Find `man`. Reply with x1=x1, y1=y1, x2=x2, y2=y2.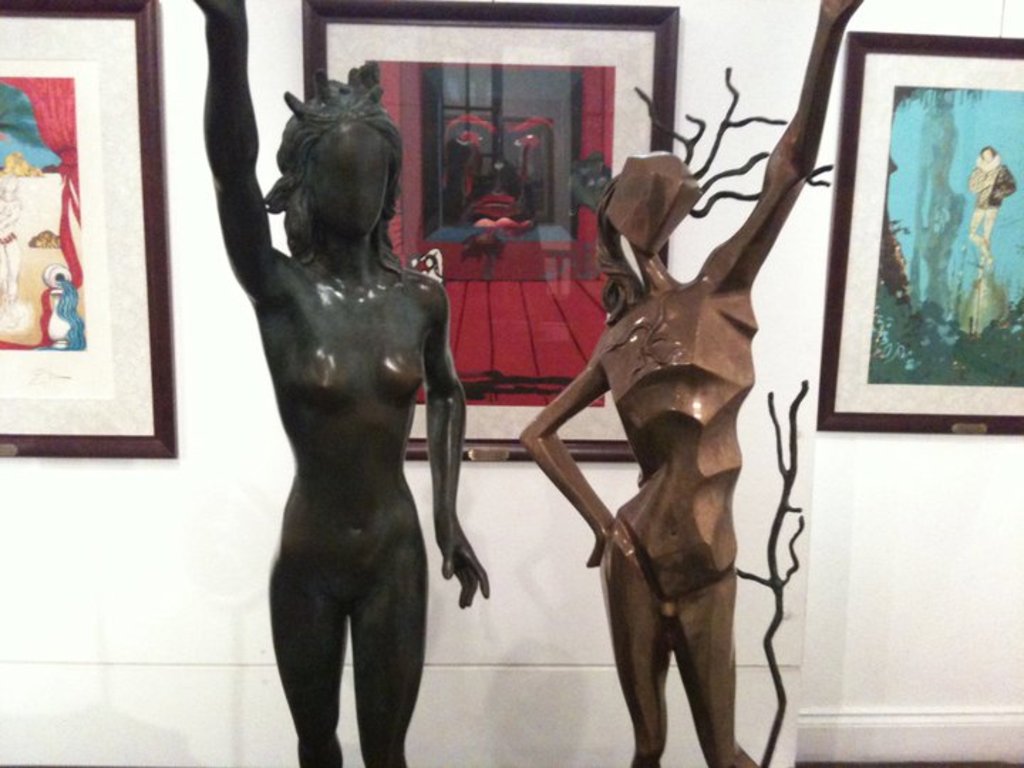
x1=195, y1=0, x2=489, y2=767.
